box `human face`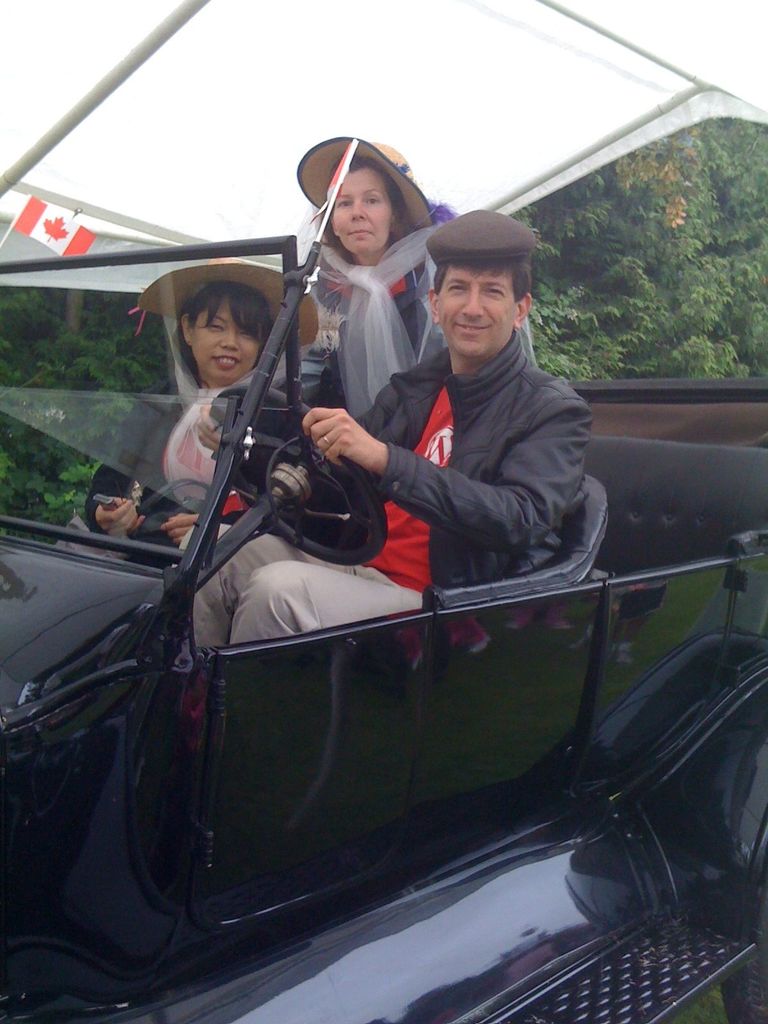
434:261:520:350
